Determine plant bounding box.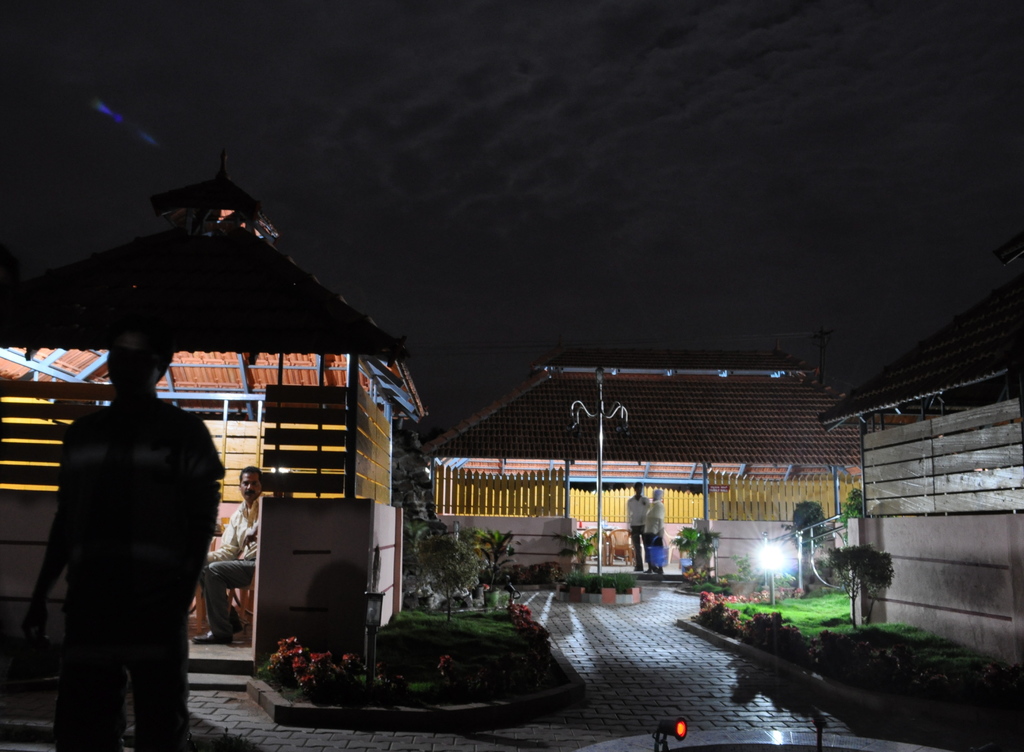
Determined: x1=854, y1=548, x2=897, y2=622.
